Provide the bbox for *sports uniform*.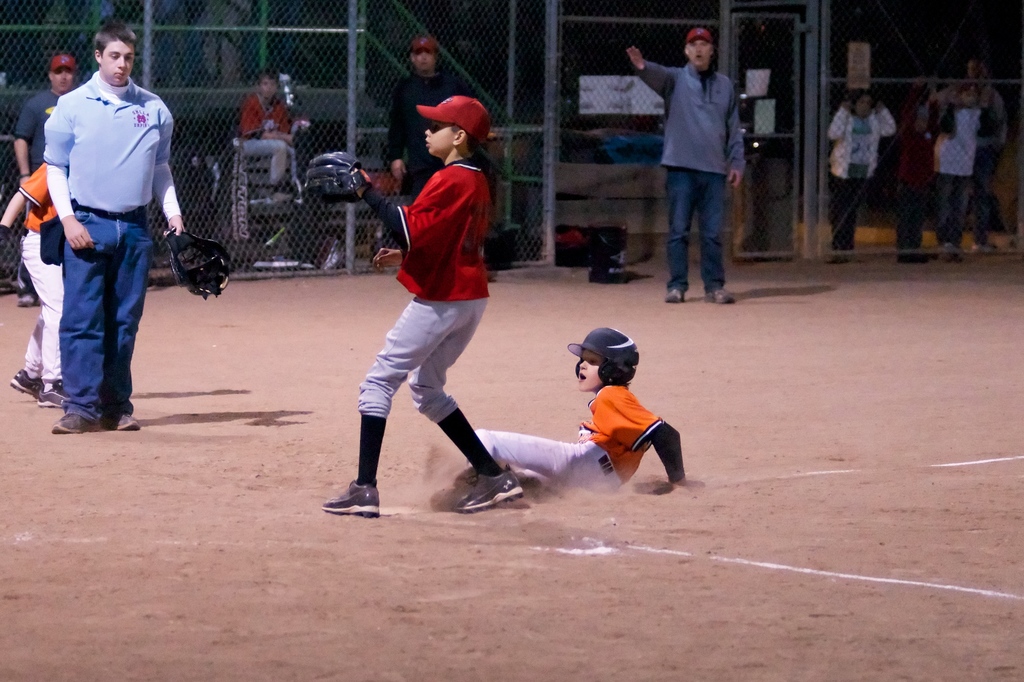
box(318, 92, 543, 530).
